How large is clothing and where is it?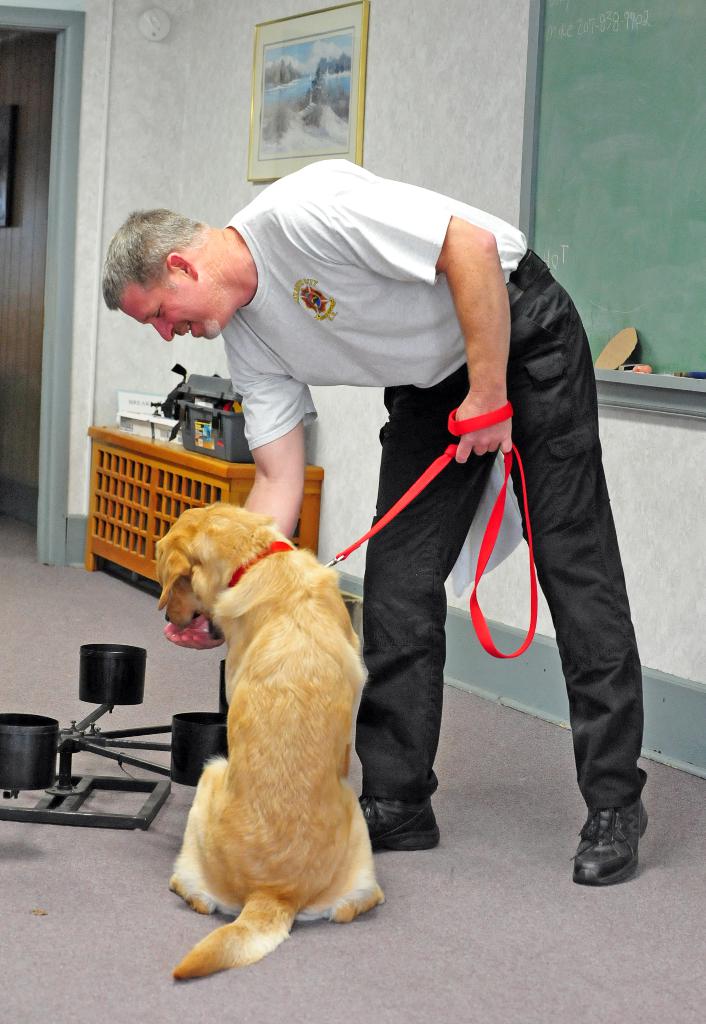
Bounding box: locate(217, 156, 655, 804).
